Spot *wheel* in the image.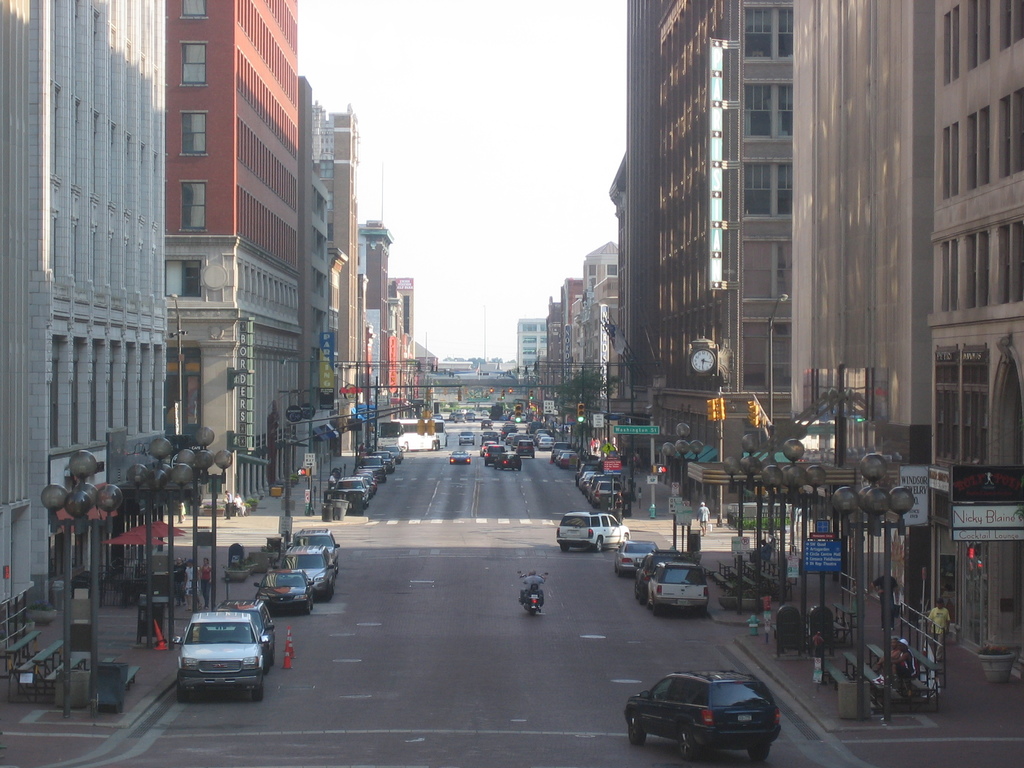
*wheel* found at x1=434, y1=442, x2=440, y2=450.
